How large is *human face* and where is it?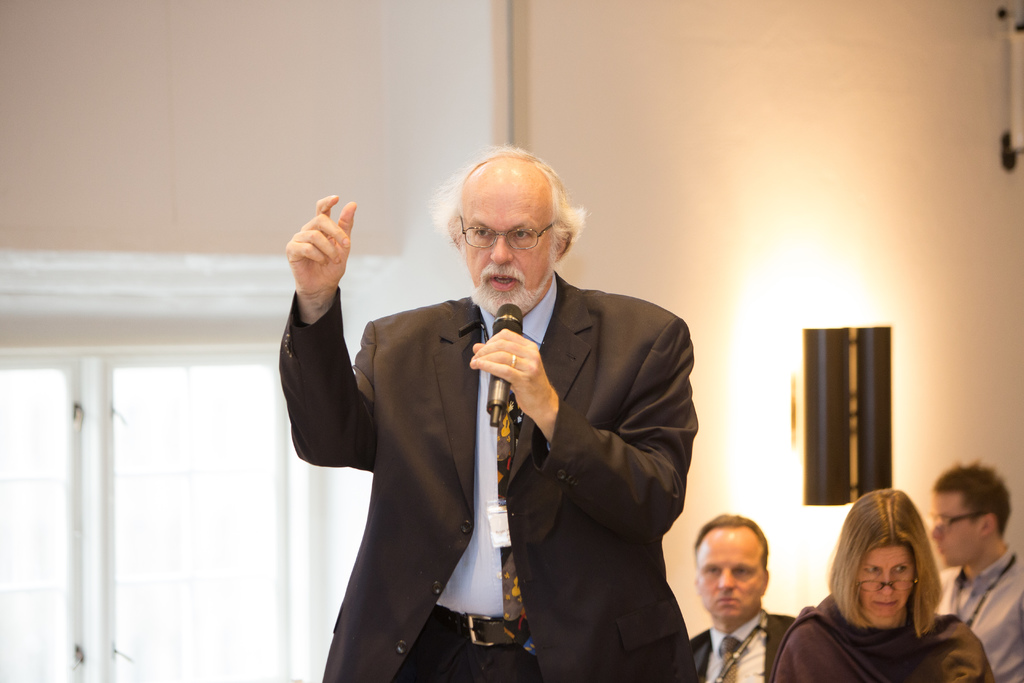
Bounding box: {"x1": 857, "y1": 547, "x2": 908, "y2": 613}.
